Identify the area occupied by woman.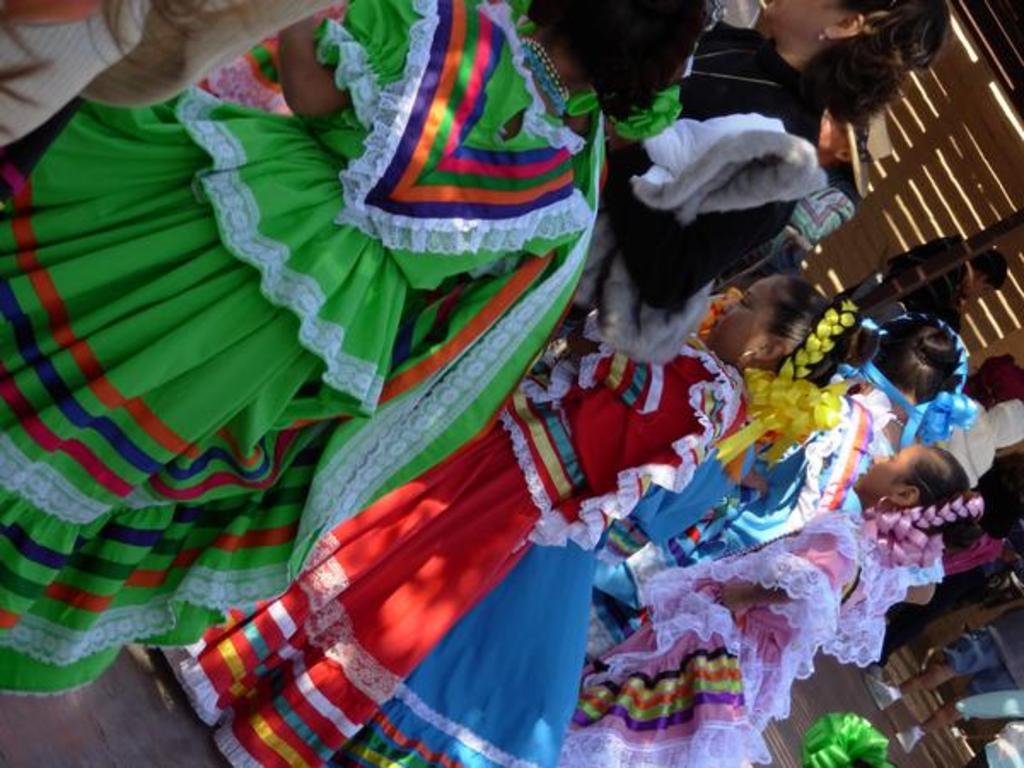
Area: bbox=[550, 0, 957, 379].
